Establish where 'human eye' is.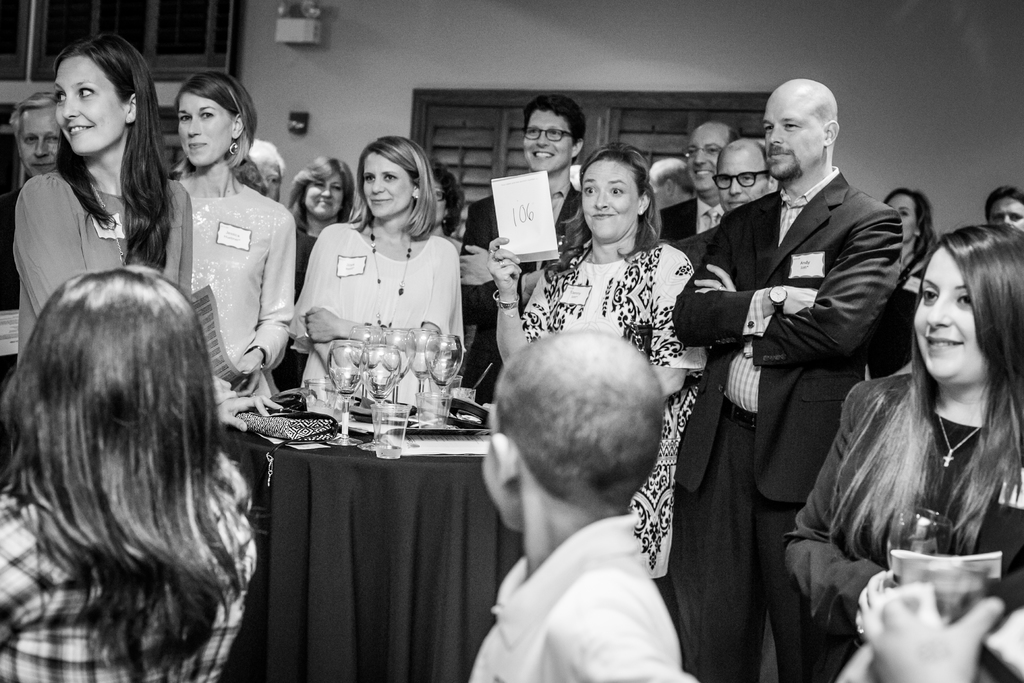
Established at x1=179, y1=114, x2=191, y2=124.
